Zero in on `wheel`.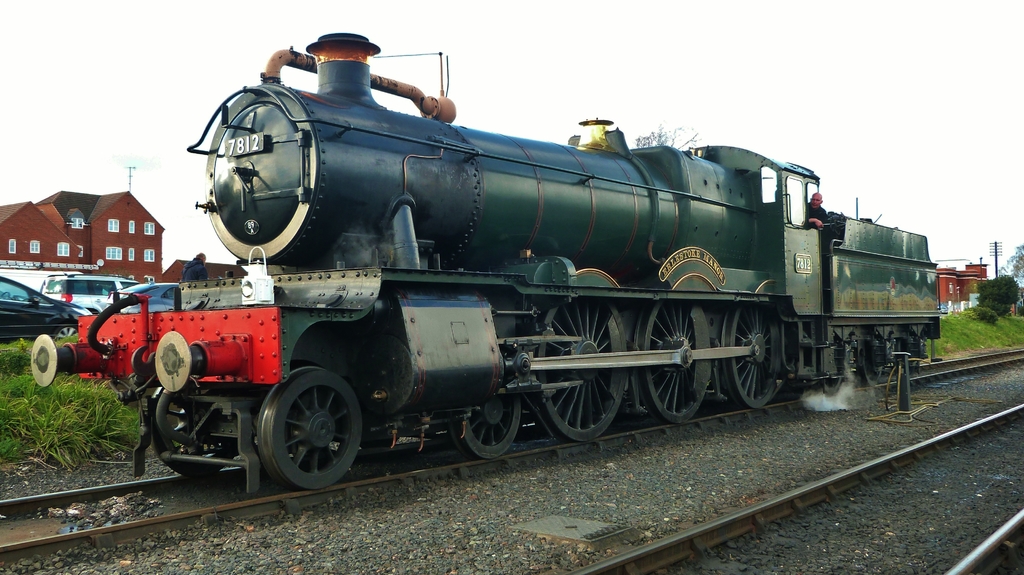
Zeroed in: 152 391 239 479.
